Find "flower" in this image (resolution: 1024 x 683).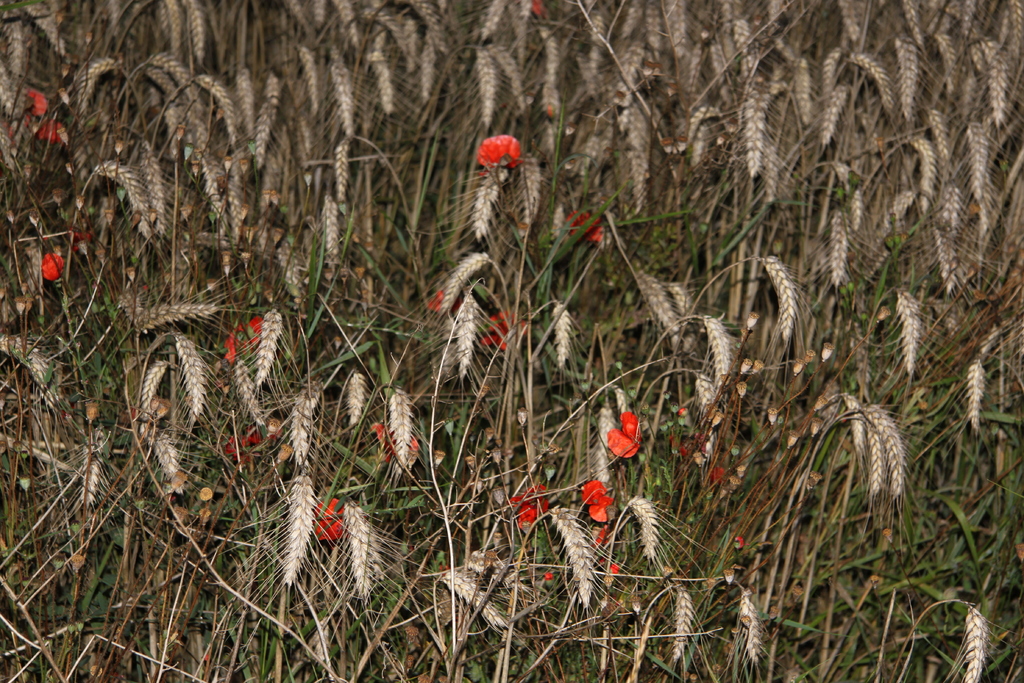
<region>508, 483, 547, 525</region>.
